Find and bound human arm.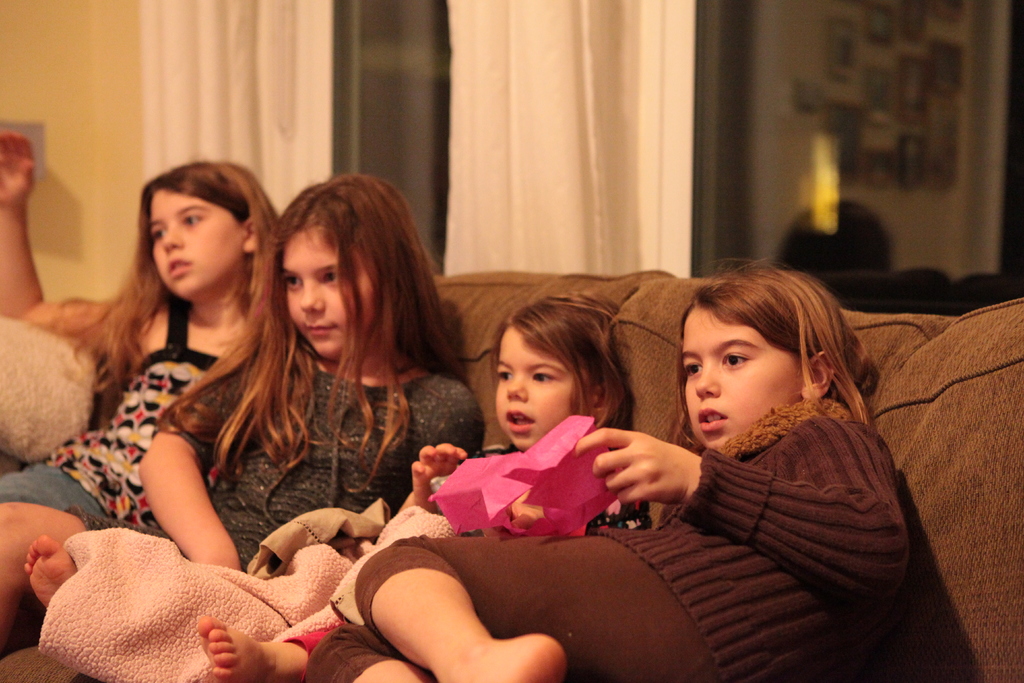
Bound: bbox=(0, 131, 125, 359).
